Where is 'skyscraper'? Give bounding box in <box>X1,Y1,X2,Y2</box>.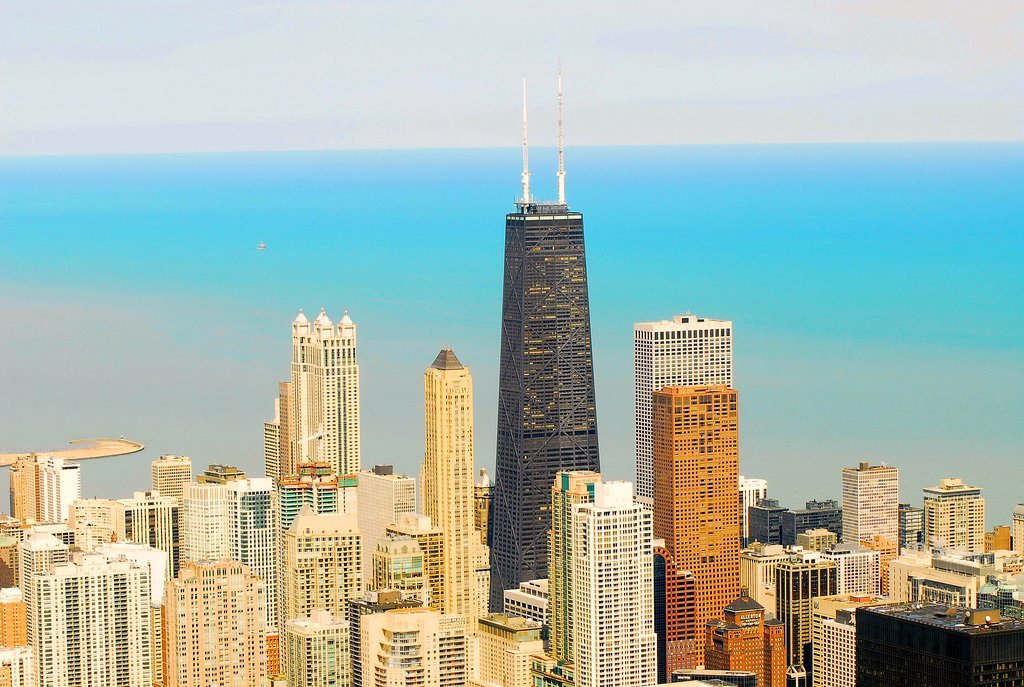
<box>116,541,165,686</box>.
